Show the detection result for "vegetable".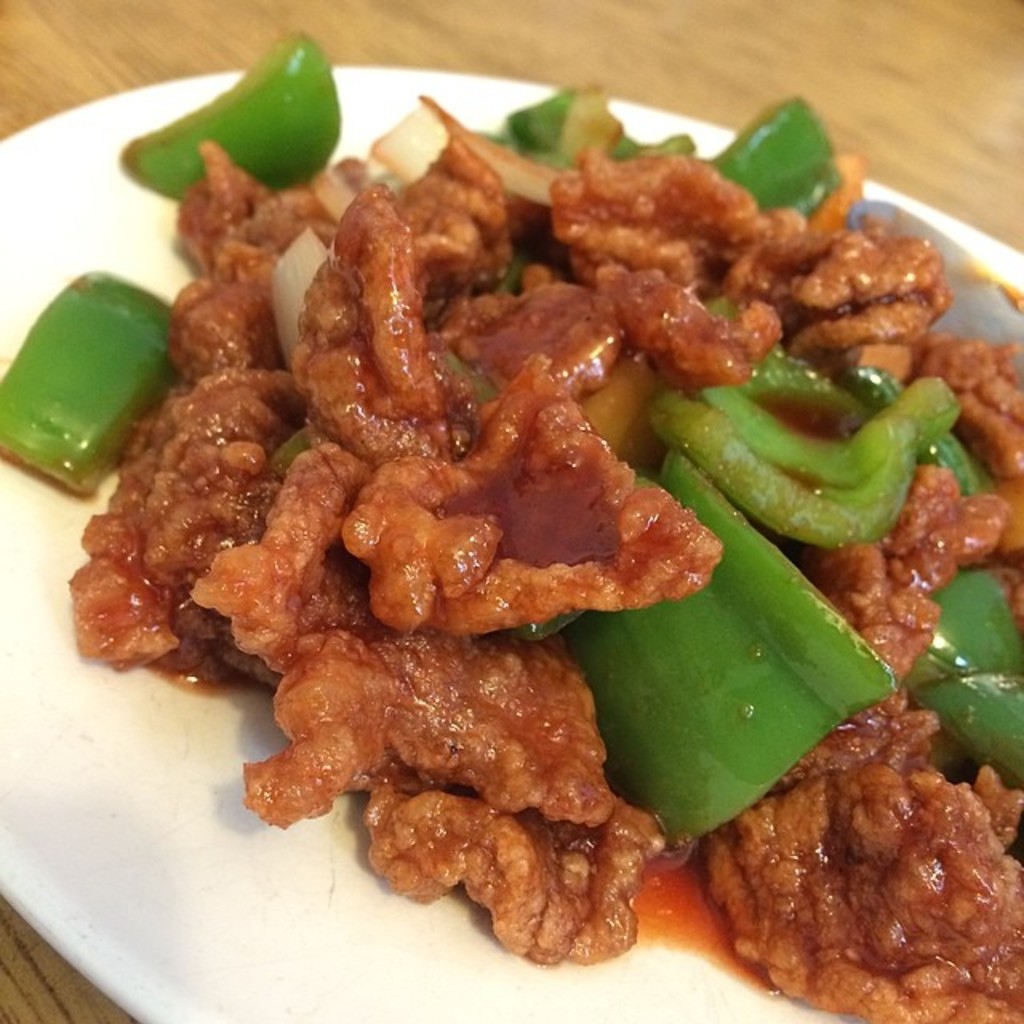
detection(650, 293, 1005, 544).
